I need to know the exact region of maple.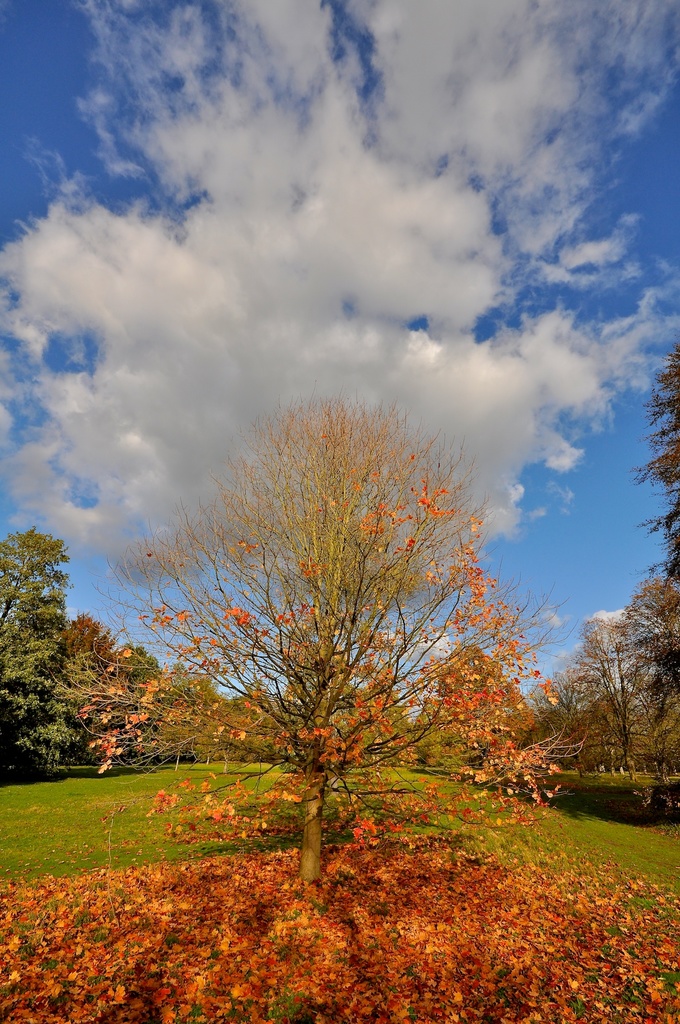
Region: 0 834 677 1023.
